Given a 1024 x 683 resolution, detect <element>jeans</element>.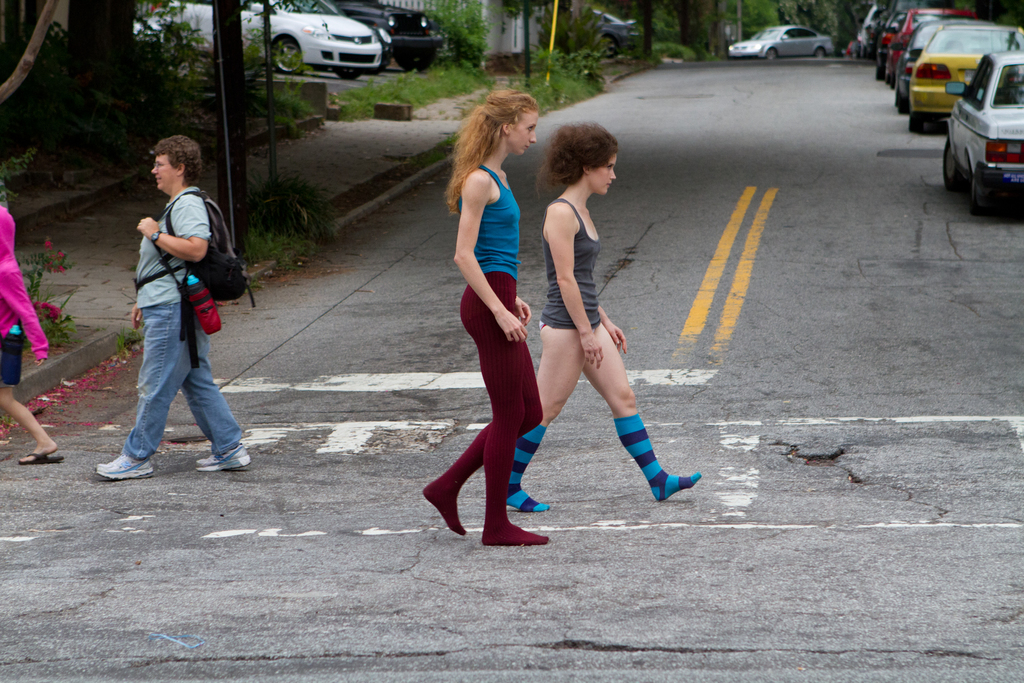
396:270:544:540.
